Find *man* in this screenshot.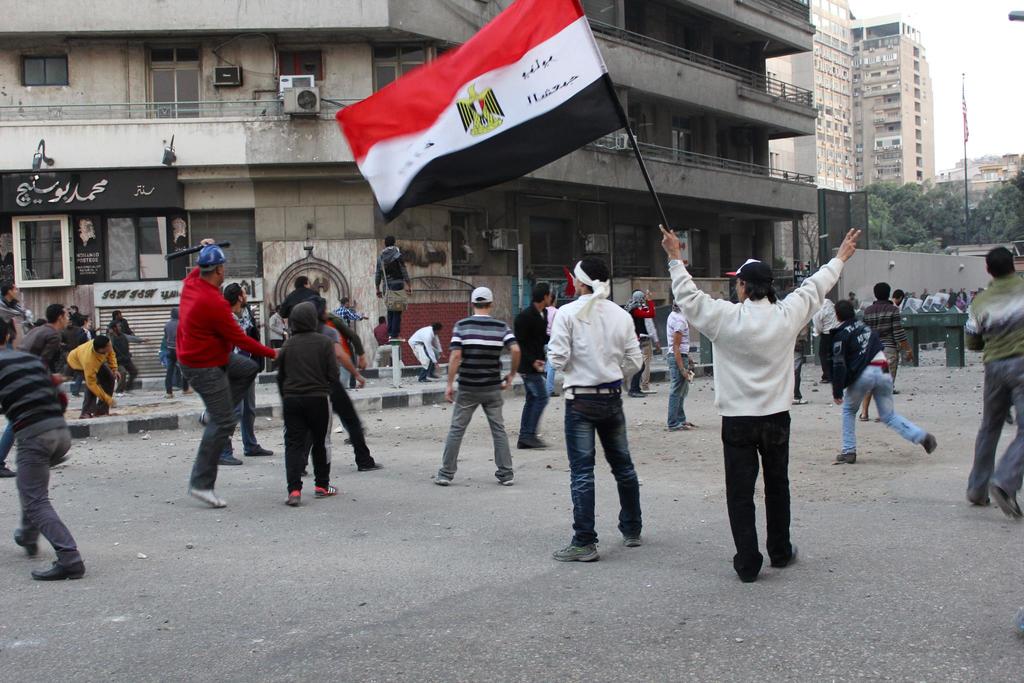
The bounding box for *man* is BBox(408, 320, 446, 381).
